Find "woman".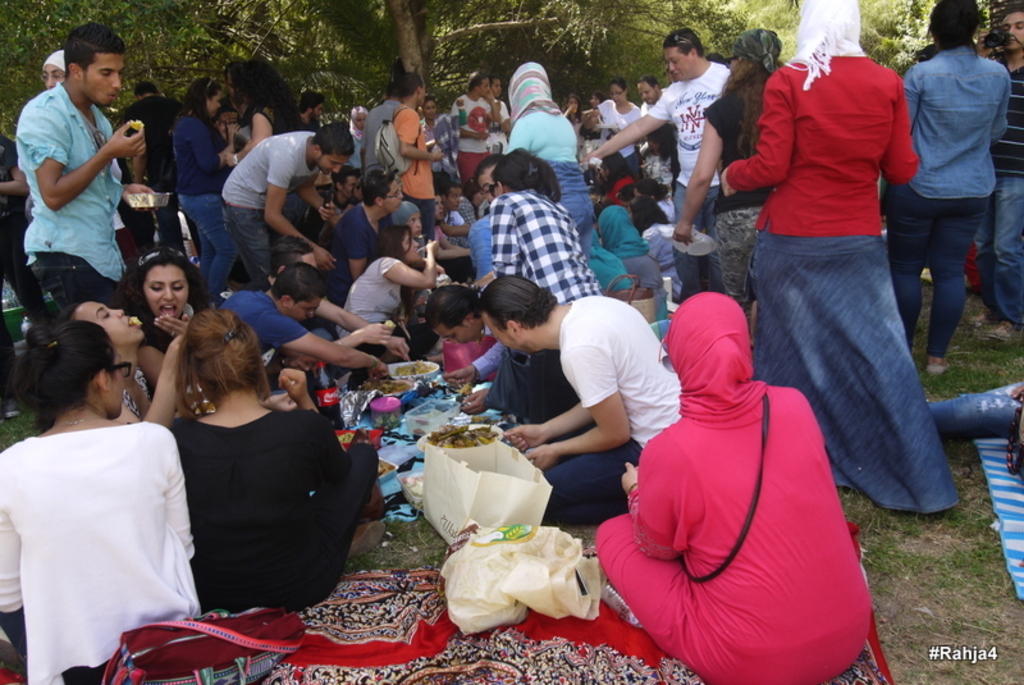
[220,56,303,164].
